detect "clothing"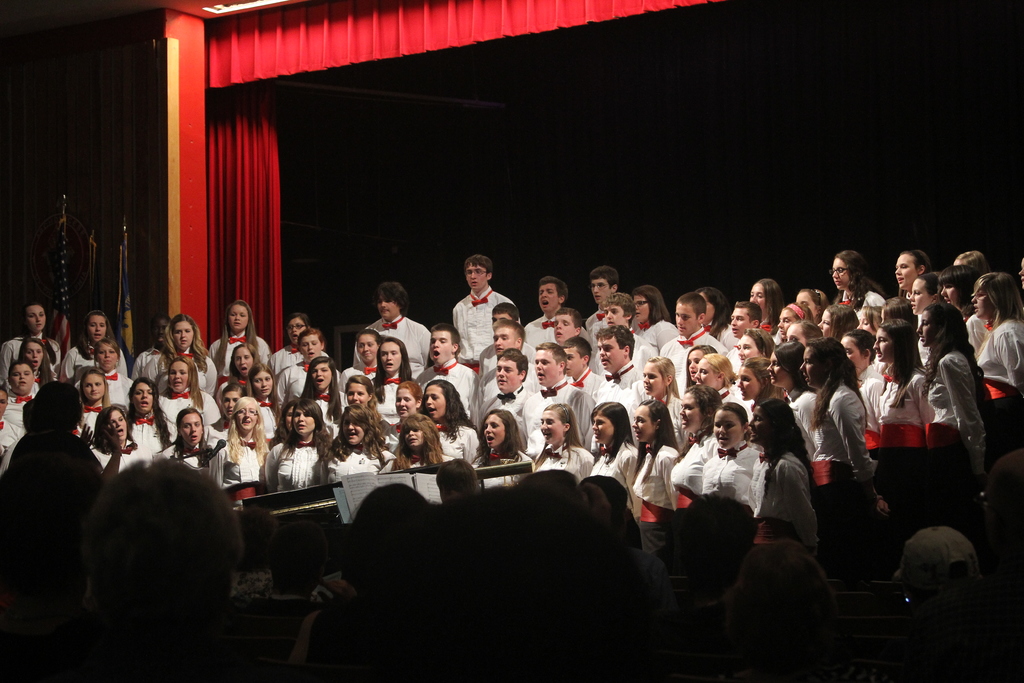
box=[276, 359, 303, 399]
